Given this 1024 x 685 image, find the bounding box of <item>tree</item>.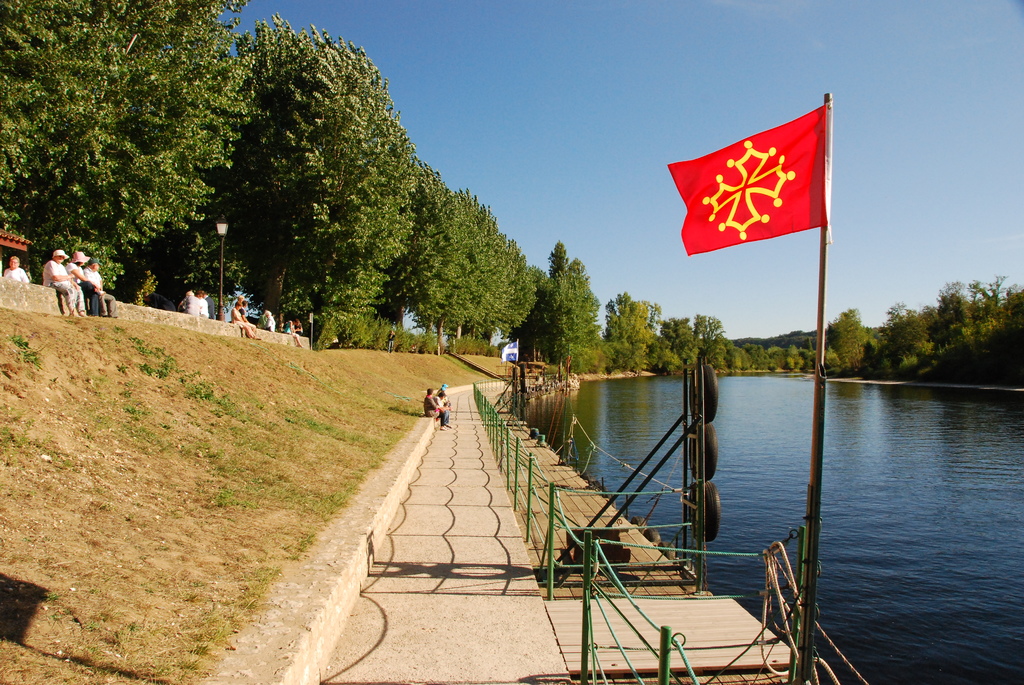
876:305:936:376.
